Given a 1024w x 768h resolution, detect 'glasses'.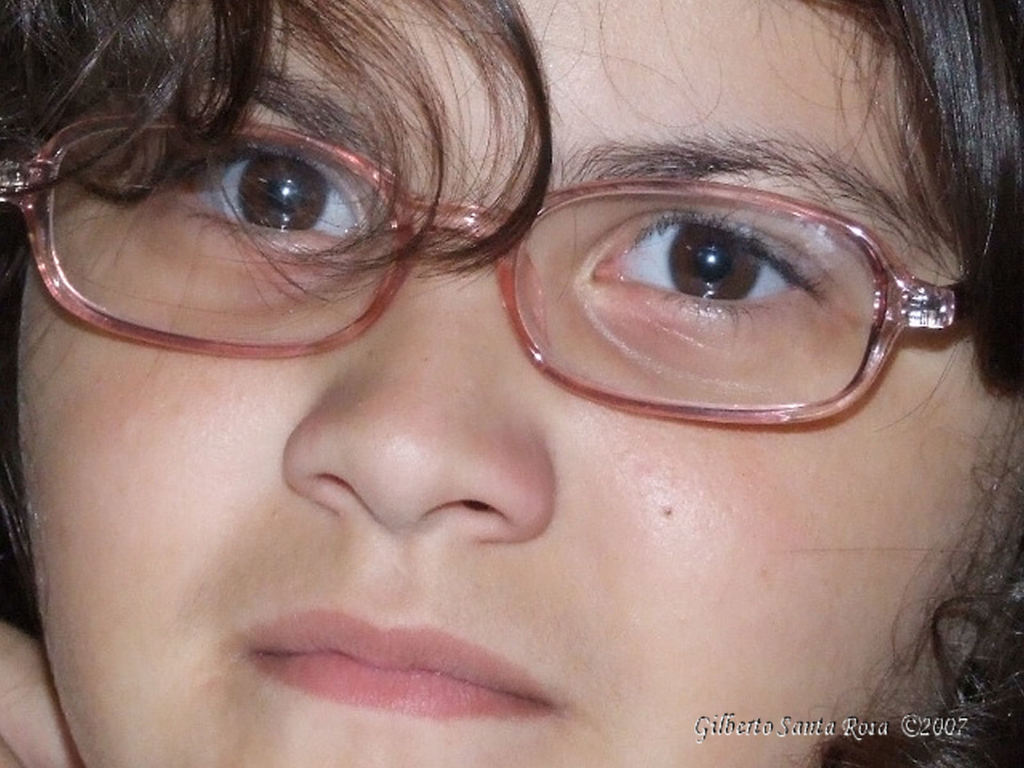
(0, 106, 977, 429).
